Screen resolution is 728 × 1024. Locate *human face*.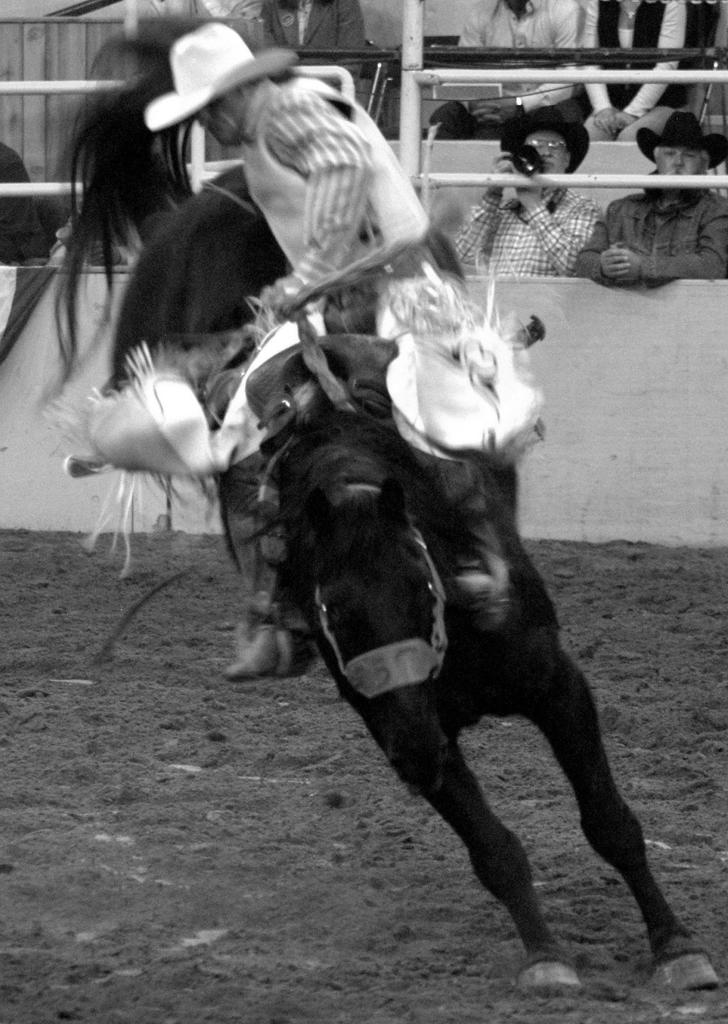
{"x1": 654, "y1": 146, "x2": 702, "y2": 175}.
